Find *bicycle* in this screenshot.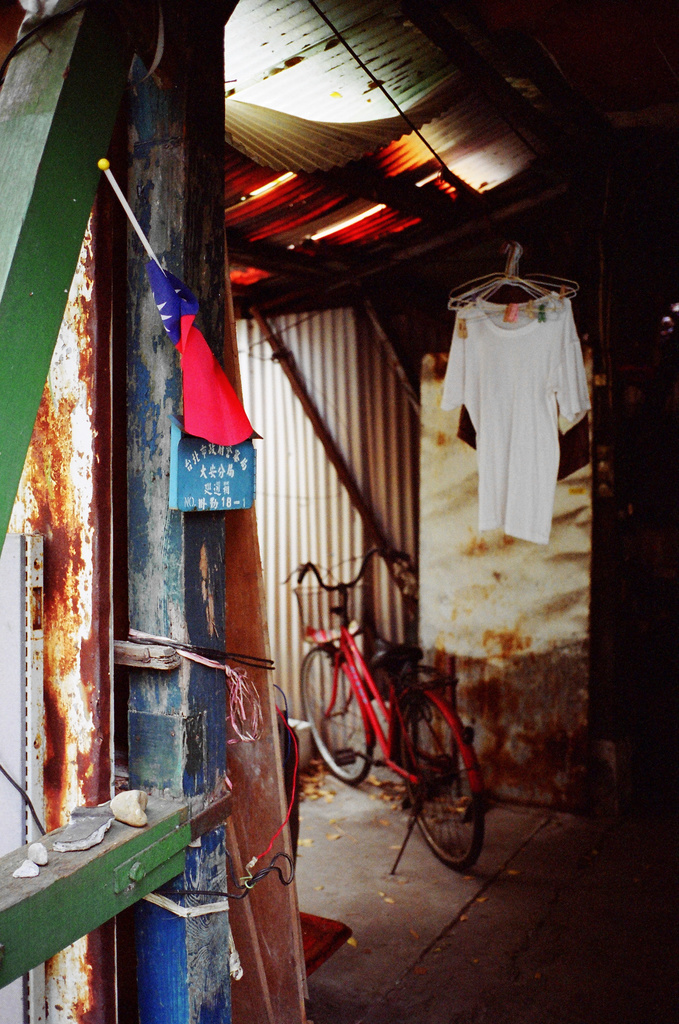
The bounding box for *bicycle* is [262,548,491,916].
